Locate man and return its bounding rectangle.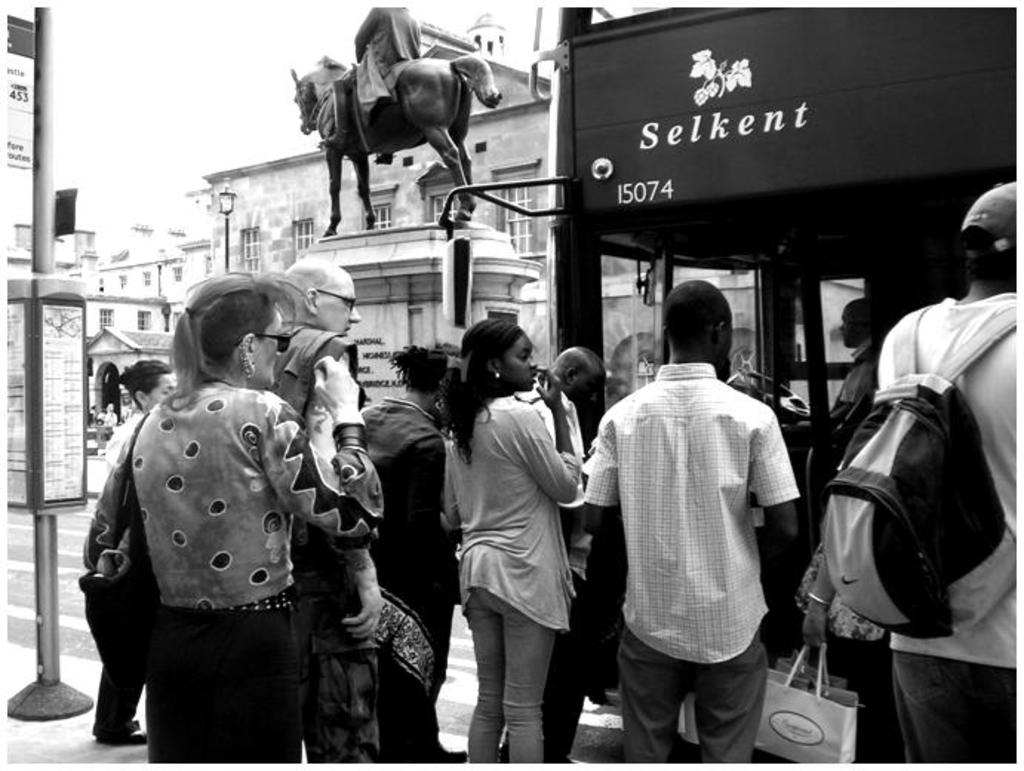
left=590, top=279, right=815, bottom=770.
